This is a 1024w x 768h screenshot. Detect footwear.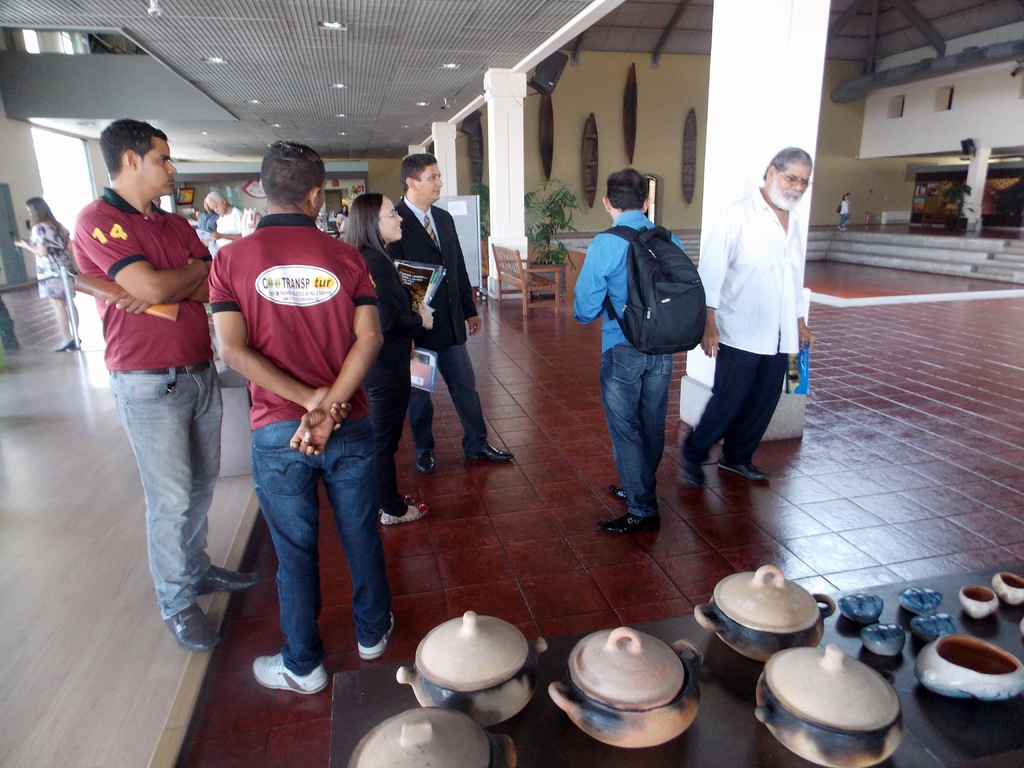
[161, 600, 229, 653].
